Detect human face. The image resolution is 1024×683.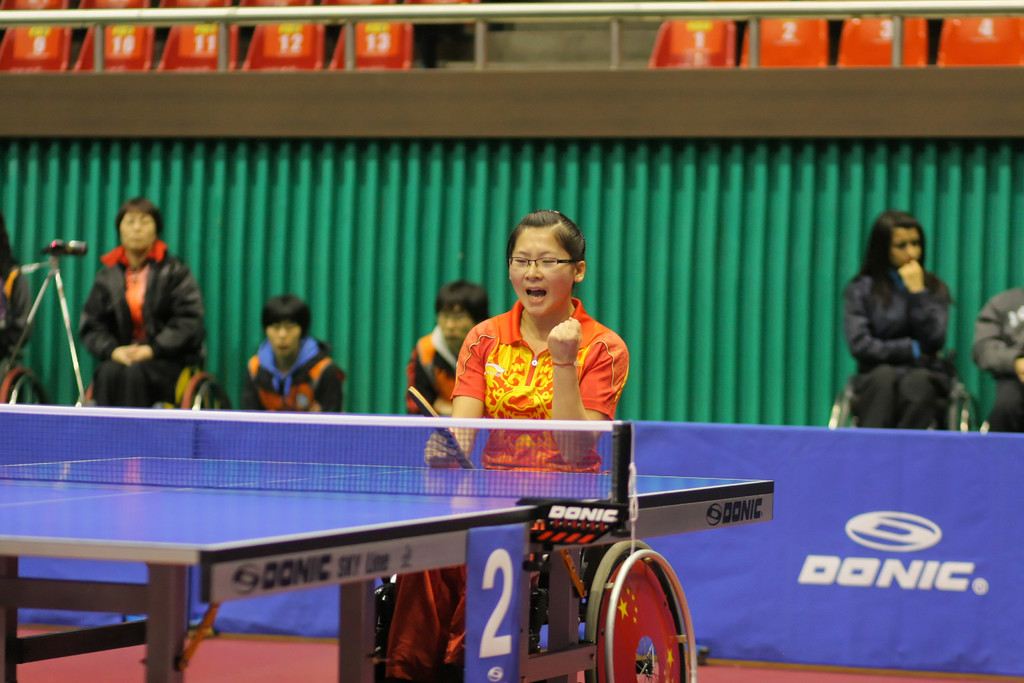
Rect(269, 317, 300, 360).
